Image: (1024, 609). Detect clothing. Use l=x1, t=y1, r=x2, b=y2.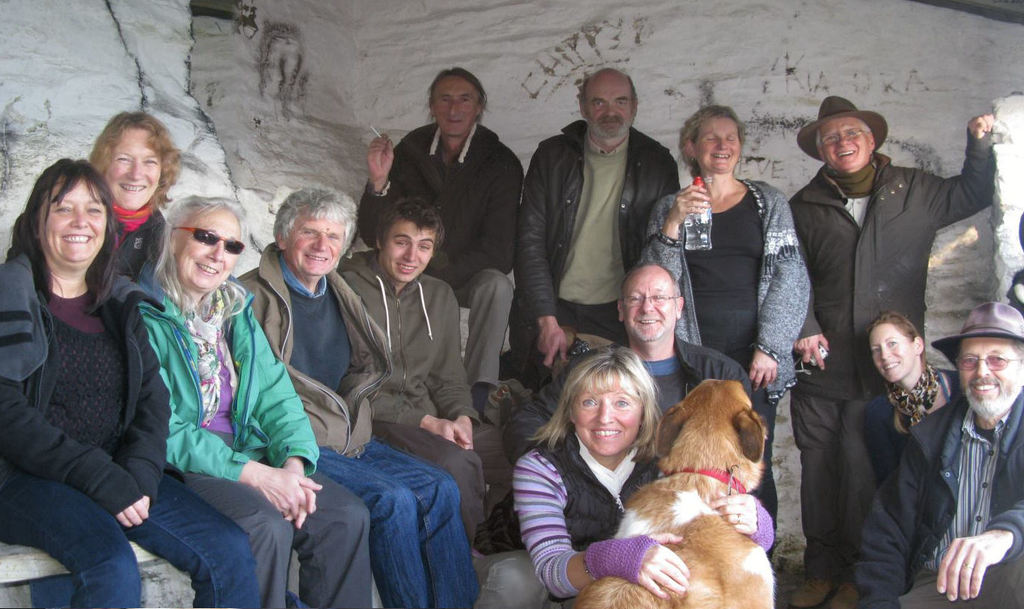
l=513, t=429, r=779, b=598.
